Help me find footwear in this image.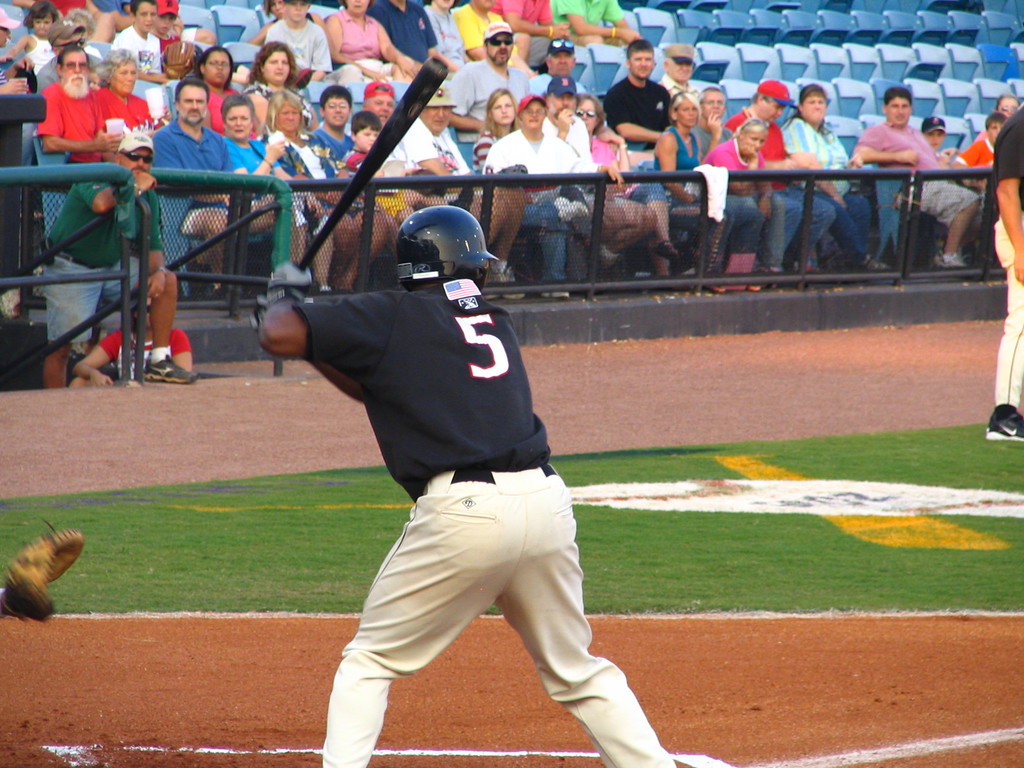
Found it: box=[535, 284, 577, 298].
